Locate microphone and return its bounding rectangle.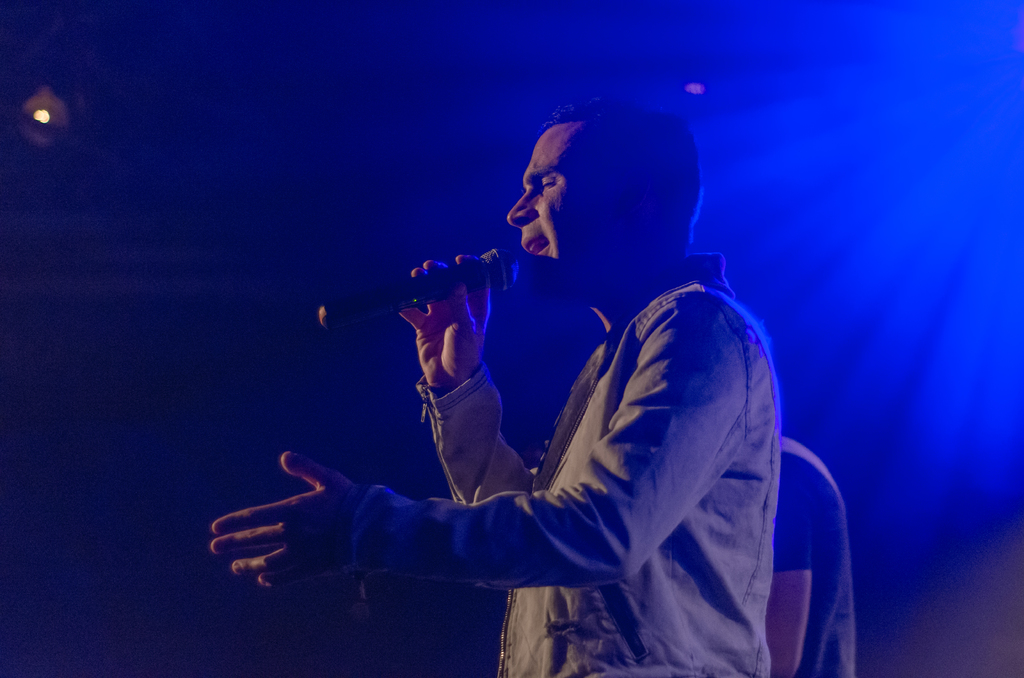
left=311, top=241, right=521, bottom=330.
